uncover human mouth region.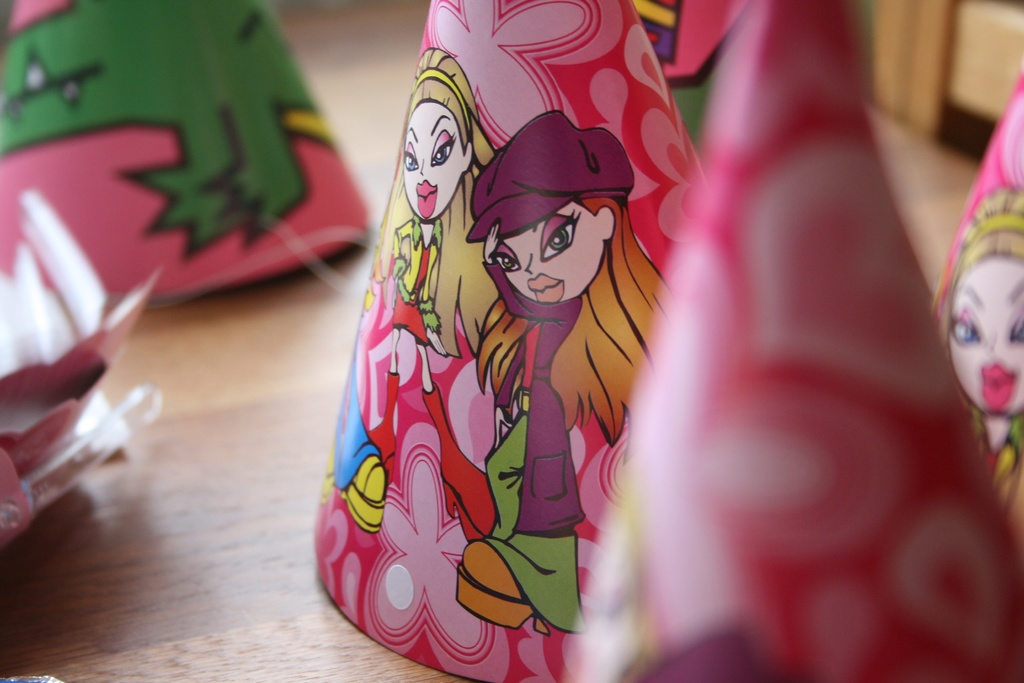
Uncovered: [left=523, top=270, right=564, bottom=308].
